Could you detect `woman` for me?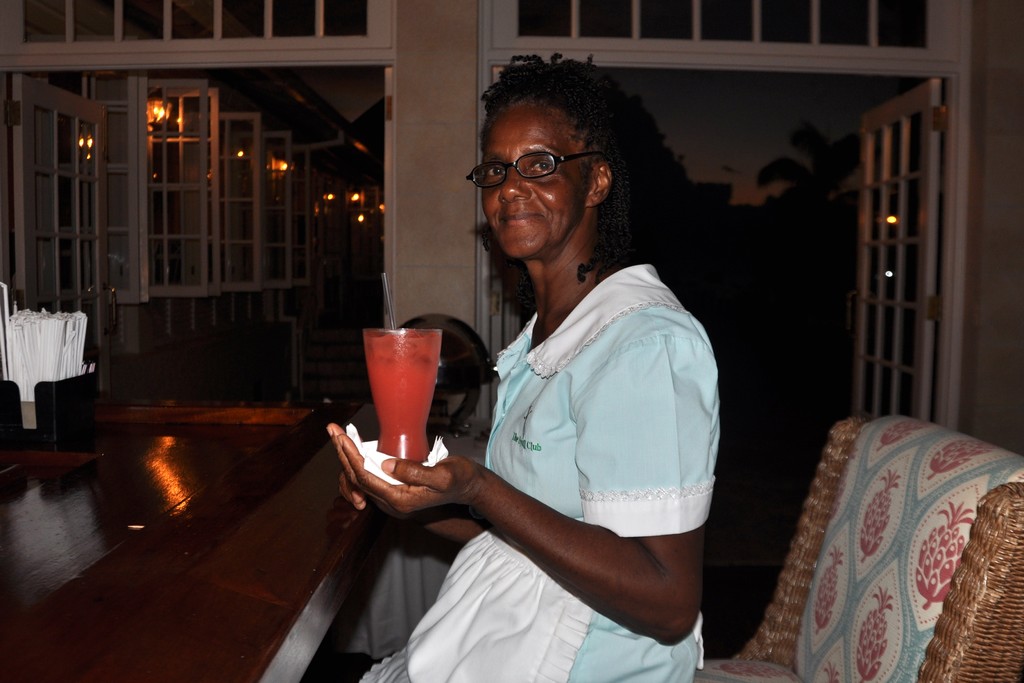
Detection result: <bbox>379, 75, 733, 671</bbox>.
